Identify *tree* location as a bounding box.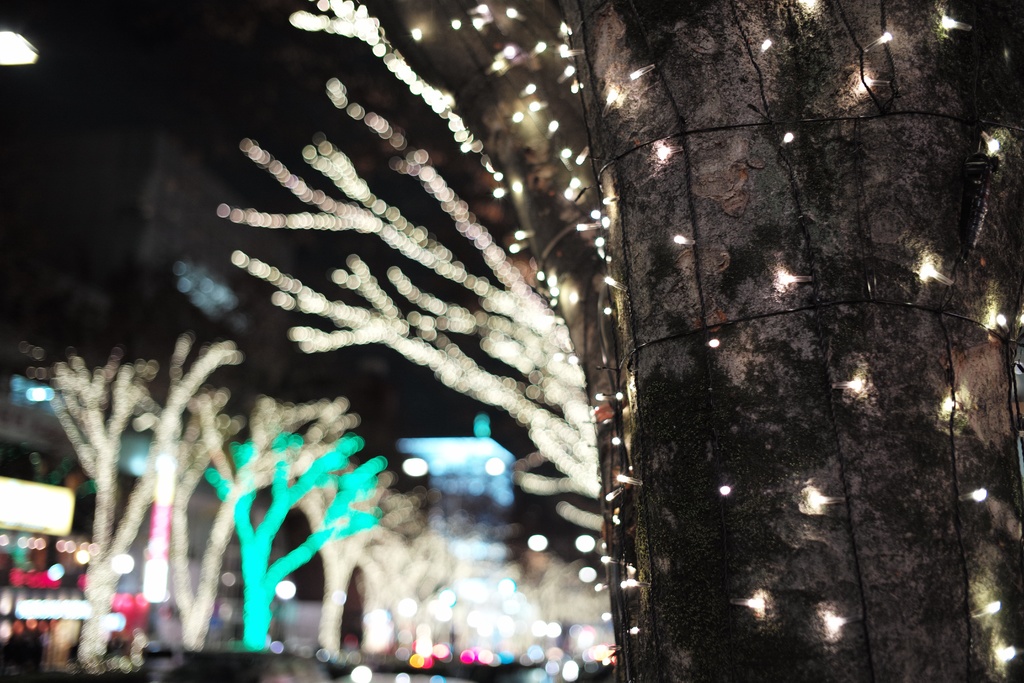
376 0 1023 682.
